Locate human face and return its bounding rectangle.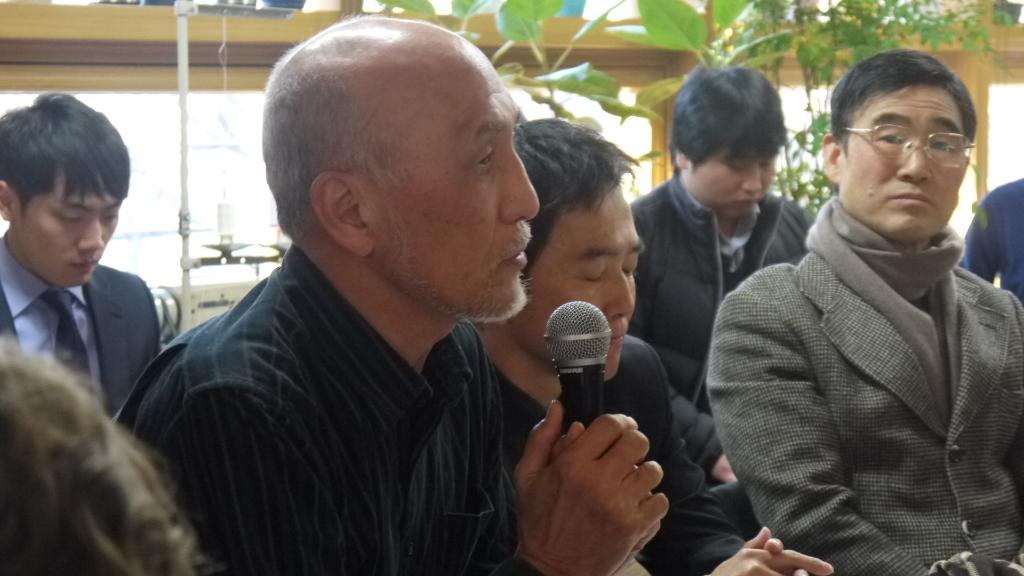
locate(506, 195, 648, 384).
